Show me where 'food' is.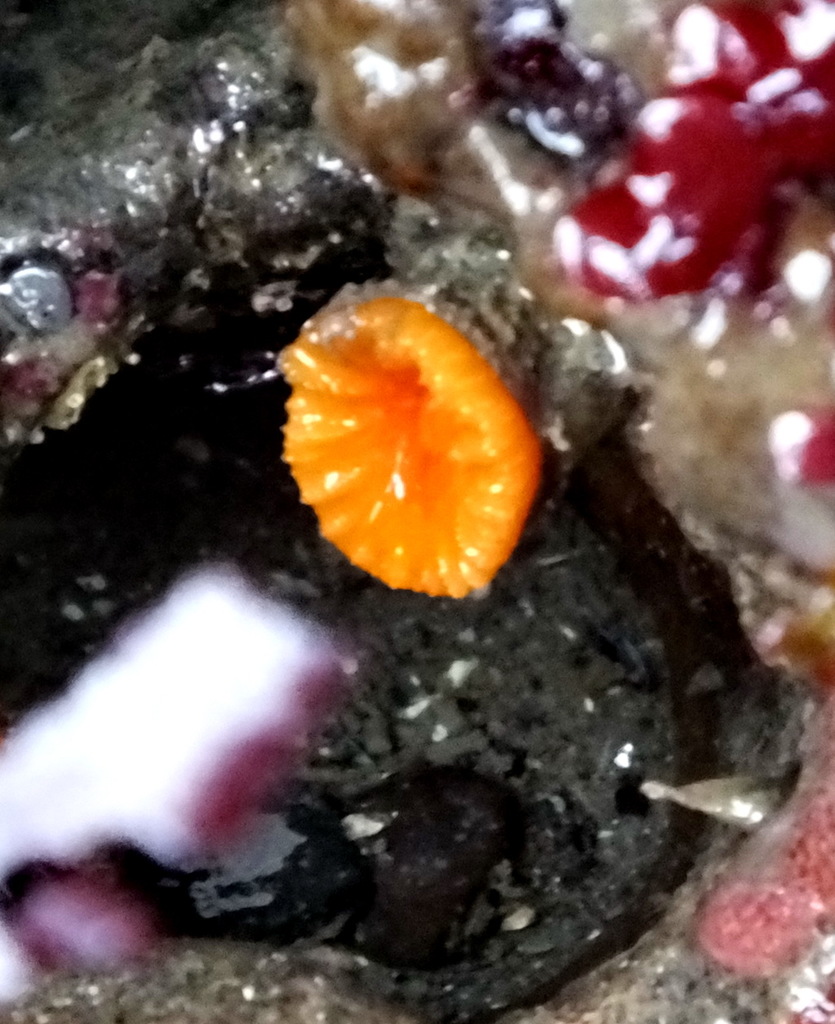
'food' is at detection(29, 6, 778, 903).
